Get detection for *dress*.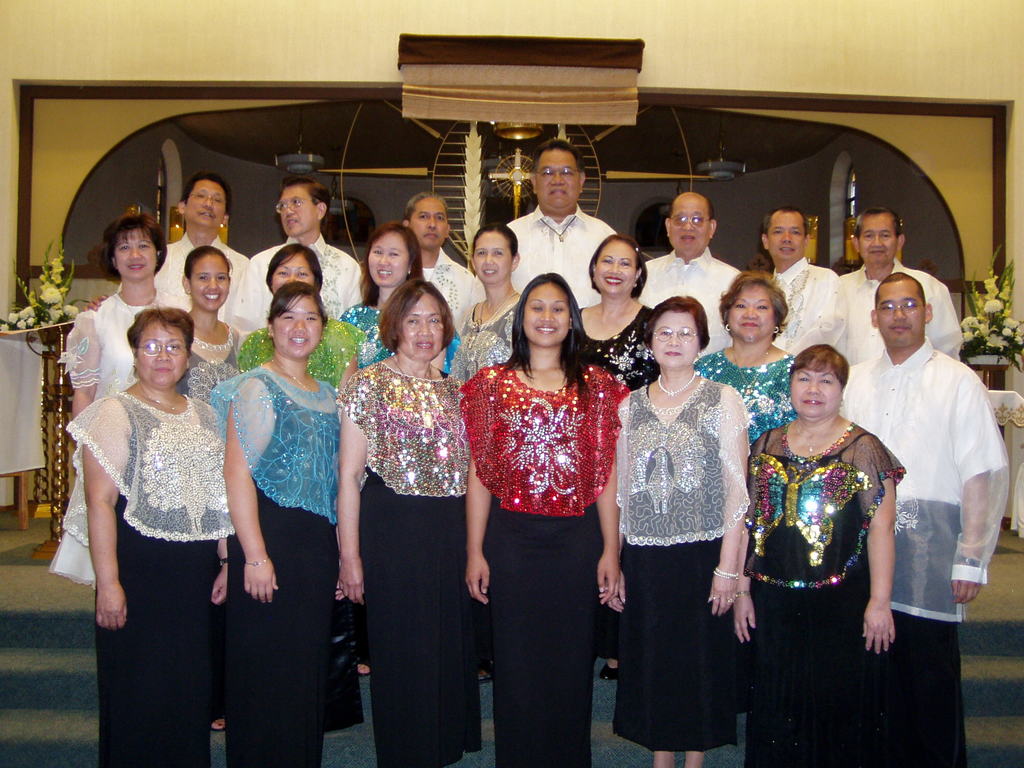
Detection: [x1=744, y1=424, x2=906, y2=767].
